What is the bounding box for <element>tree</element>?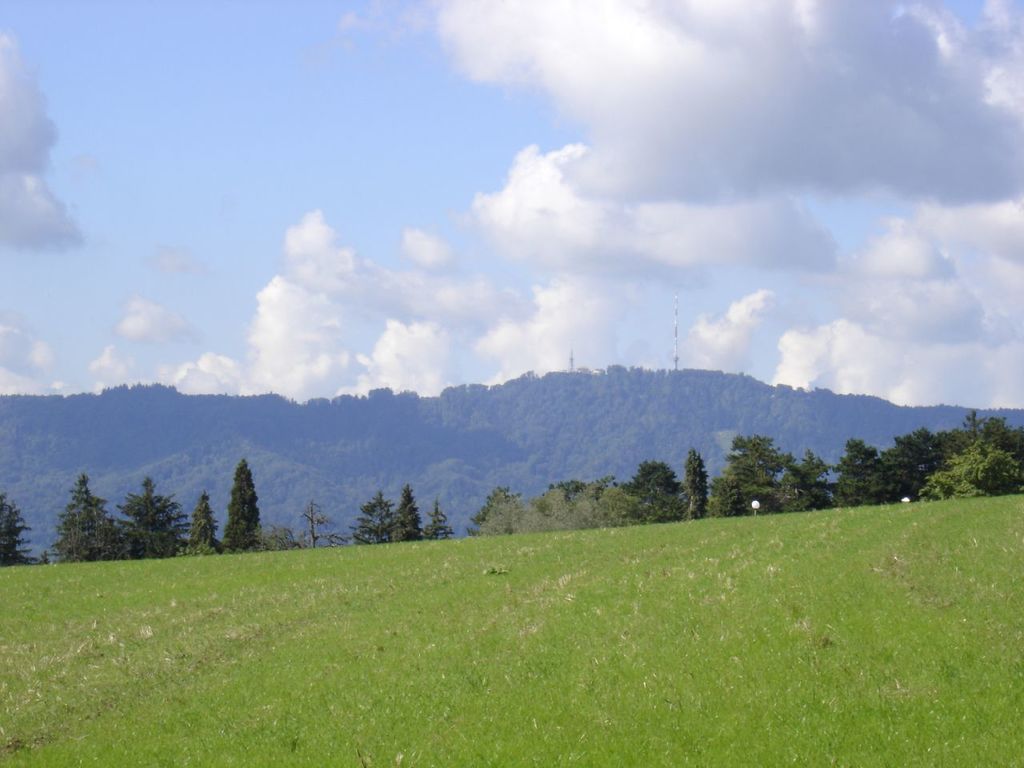
194,481,217,551.
